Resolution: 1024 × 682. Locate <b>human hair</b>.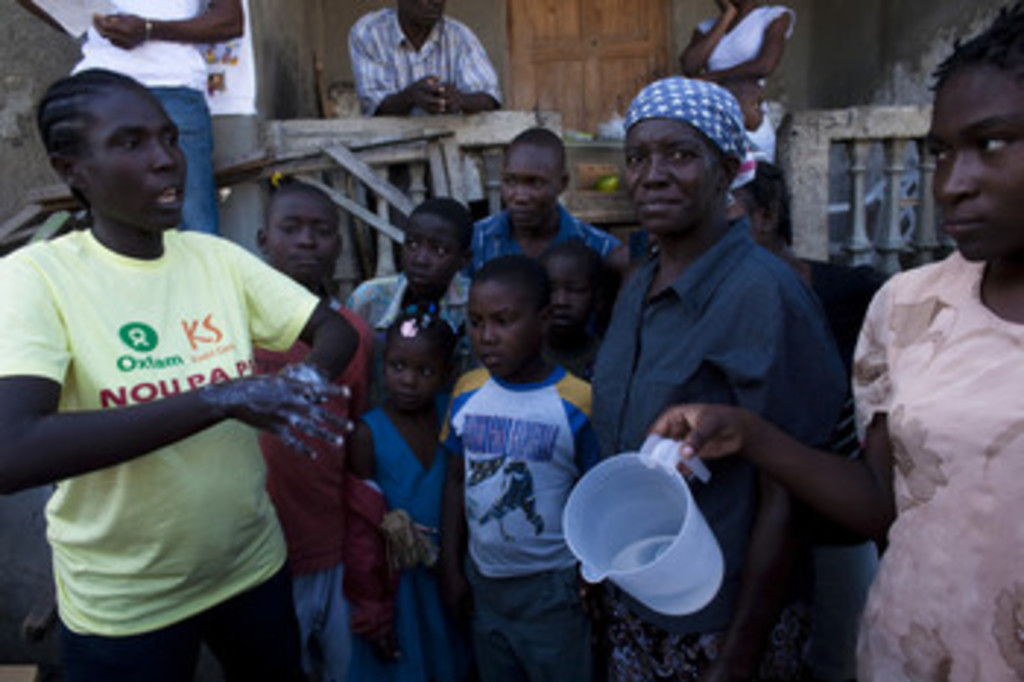
box(410, 196, 477, 231).
